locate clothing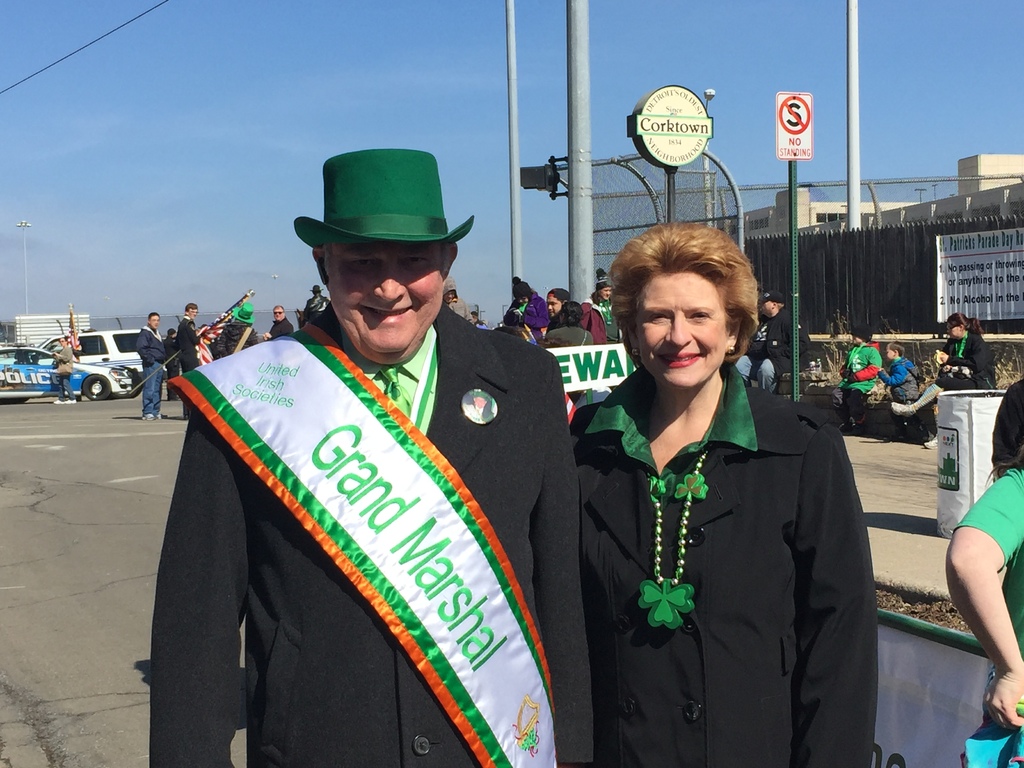
left=175, top=313, right=203, bottom=410
